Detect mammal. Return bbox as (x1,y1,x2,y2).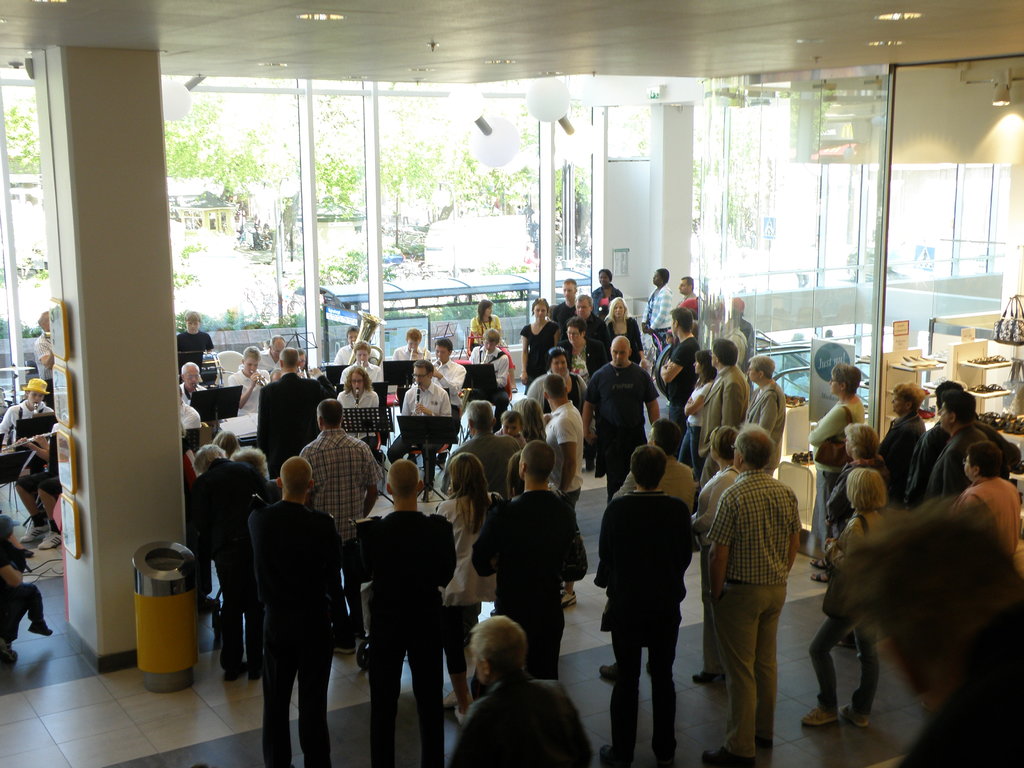
(176,310,220,381).
